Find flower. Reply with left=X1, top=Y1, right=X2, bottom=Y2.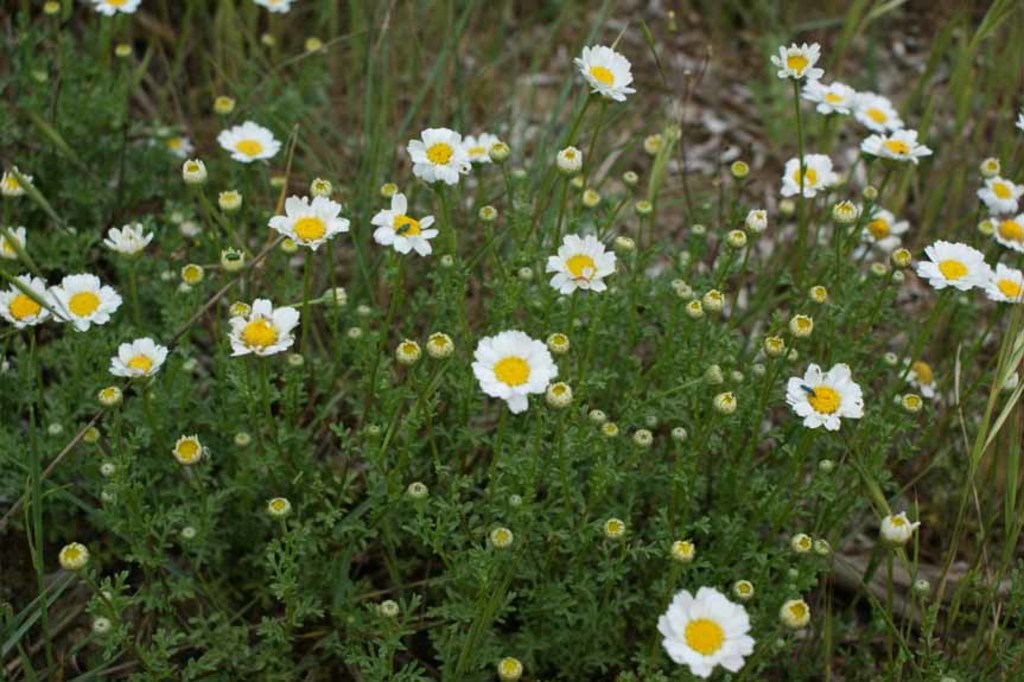
left=0, top=223, right=30, bottom=259.
